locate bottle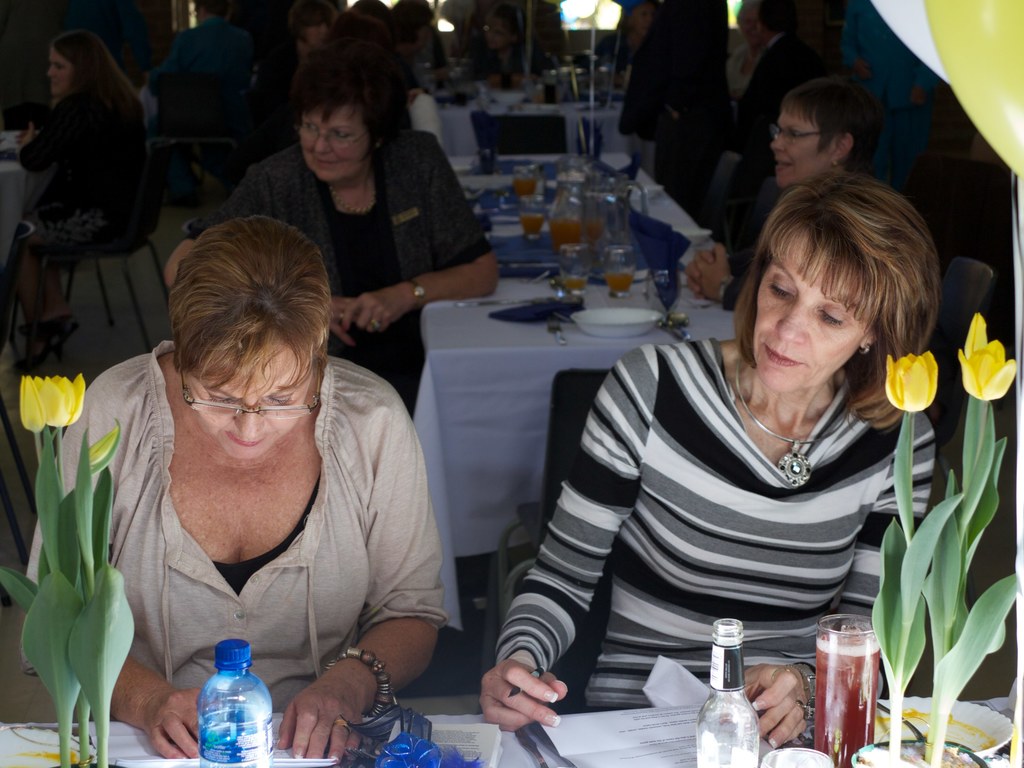
[691, 613, 765, 767]
